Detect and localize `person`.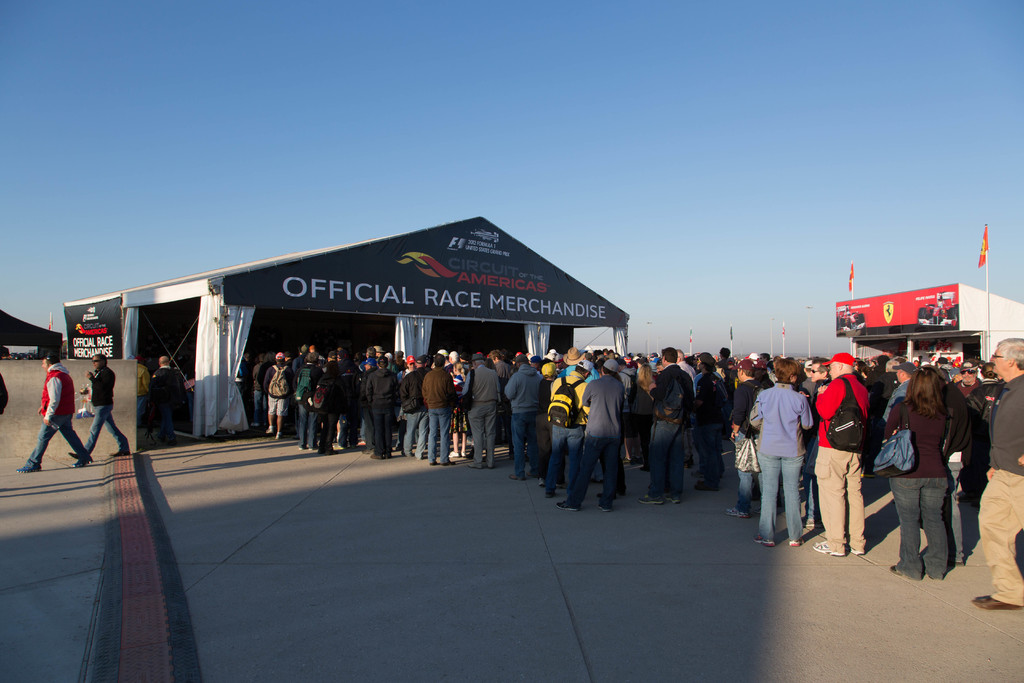
Localized at region(746, 358, 812, 551).
